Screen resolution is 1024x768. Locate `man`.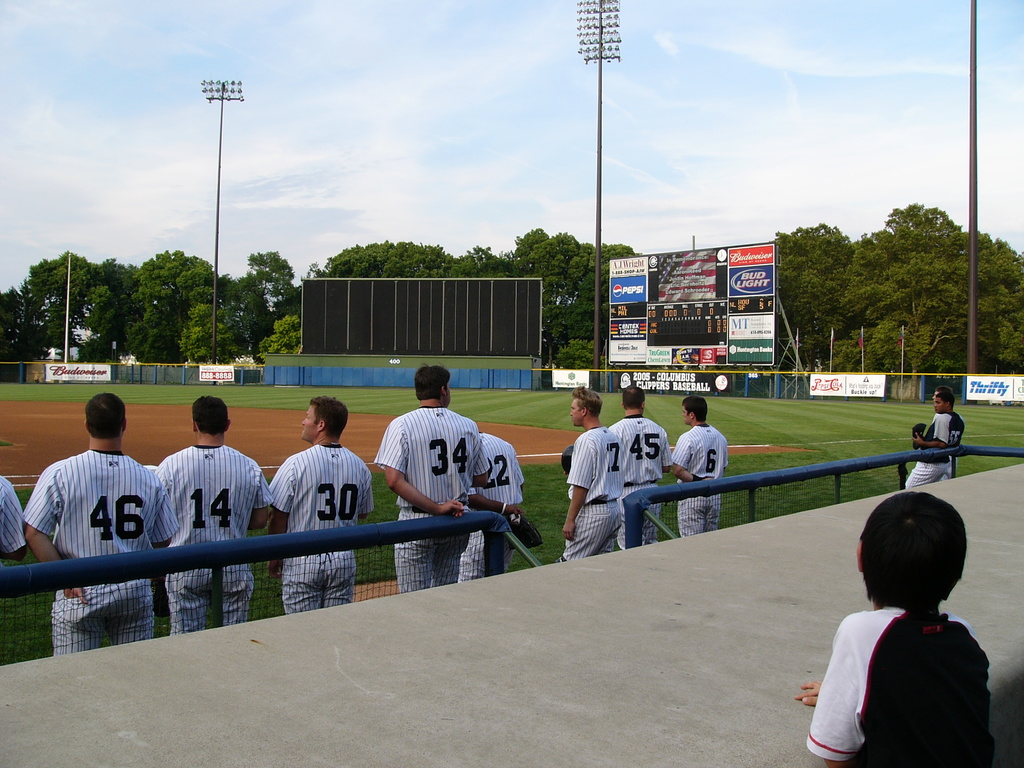
<region>25, 400, 179, 657</region>.
